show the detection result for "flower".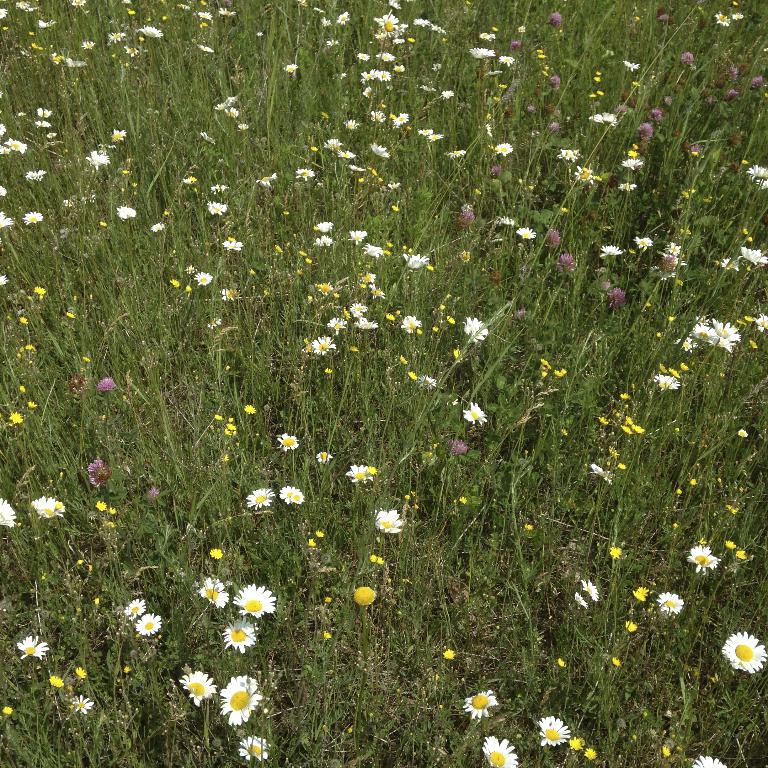
region(199, 575, 229, 608).
